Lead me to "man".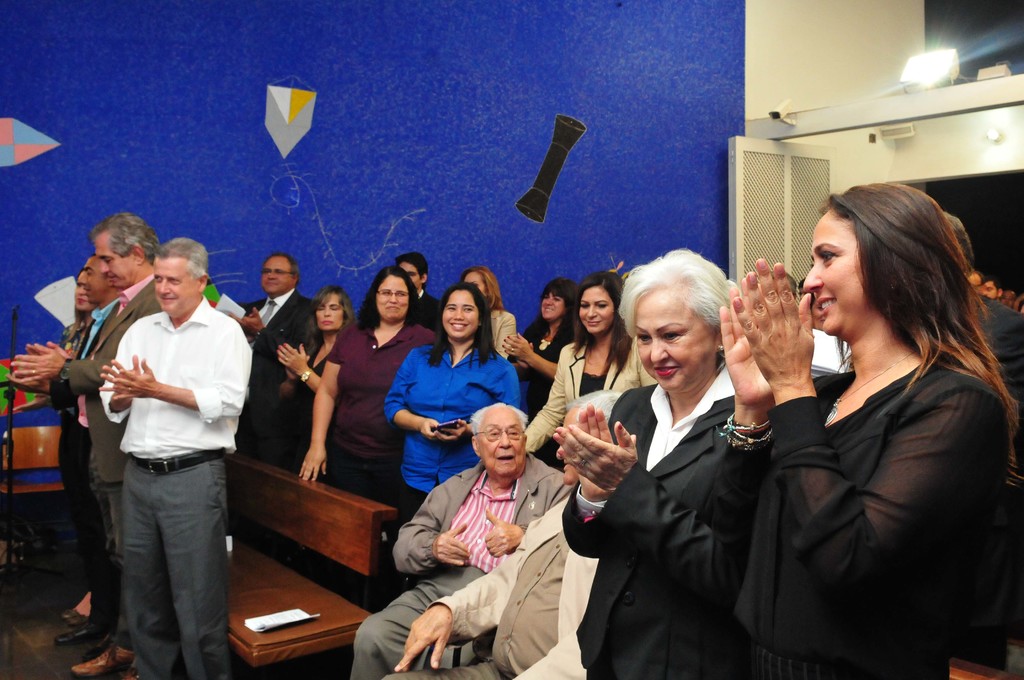
Lead to left=84, top=224, right=250, bottom=668.
